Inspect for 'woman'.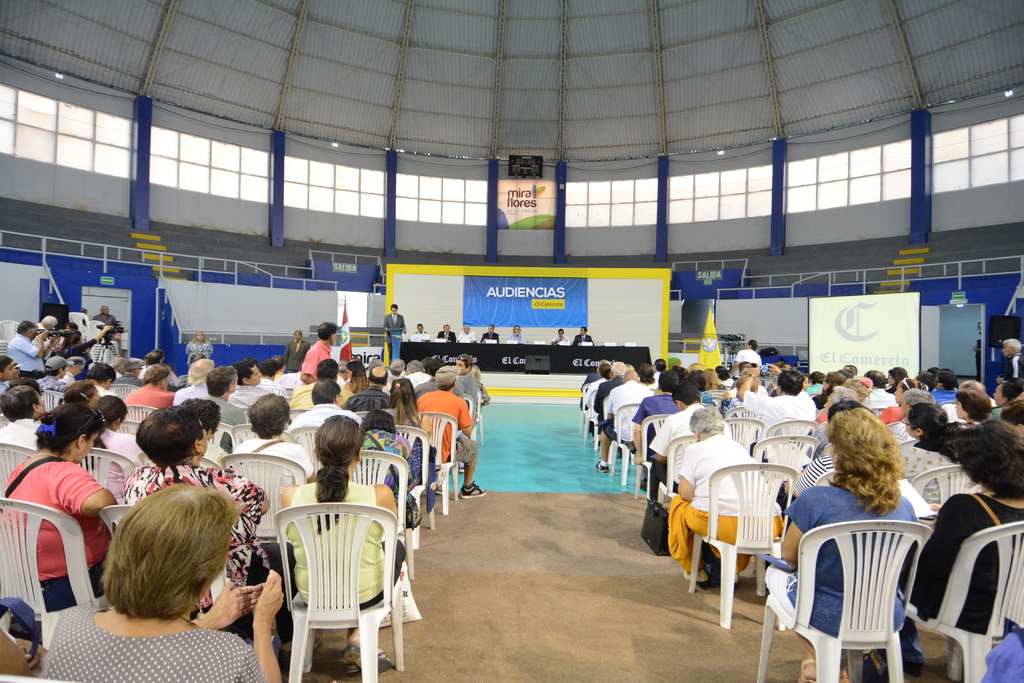
Inspection: 551/327/570/346.
